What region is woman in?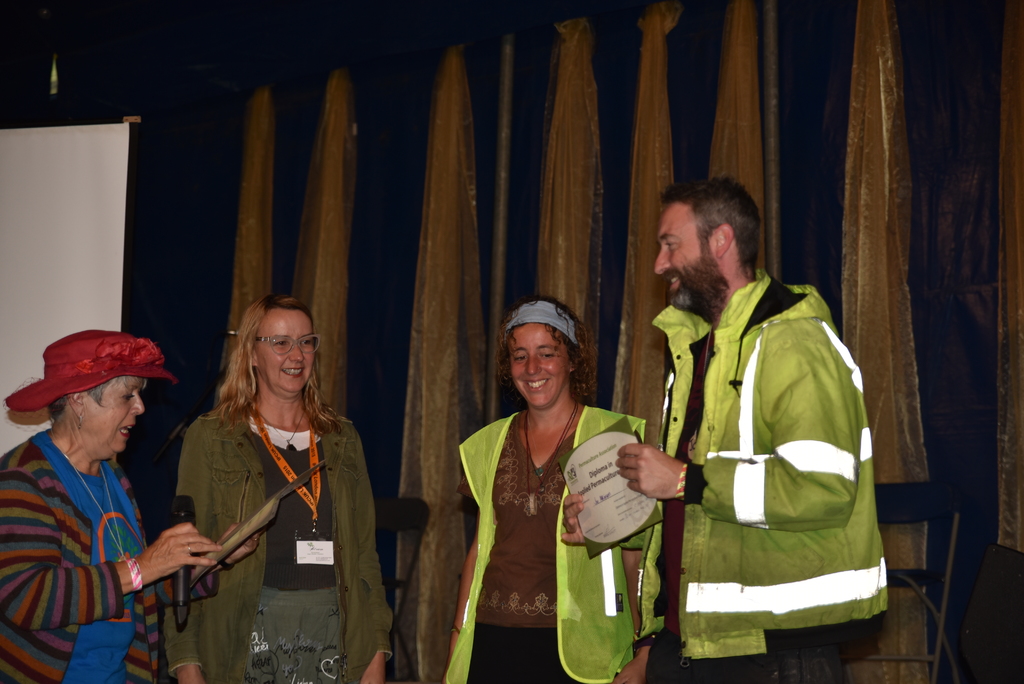
0,330,269,683.
